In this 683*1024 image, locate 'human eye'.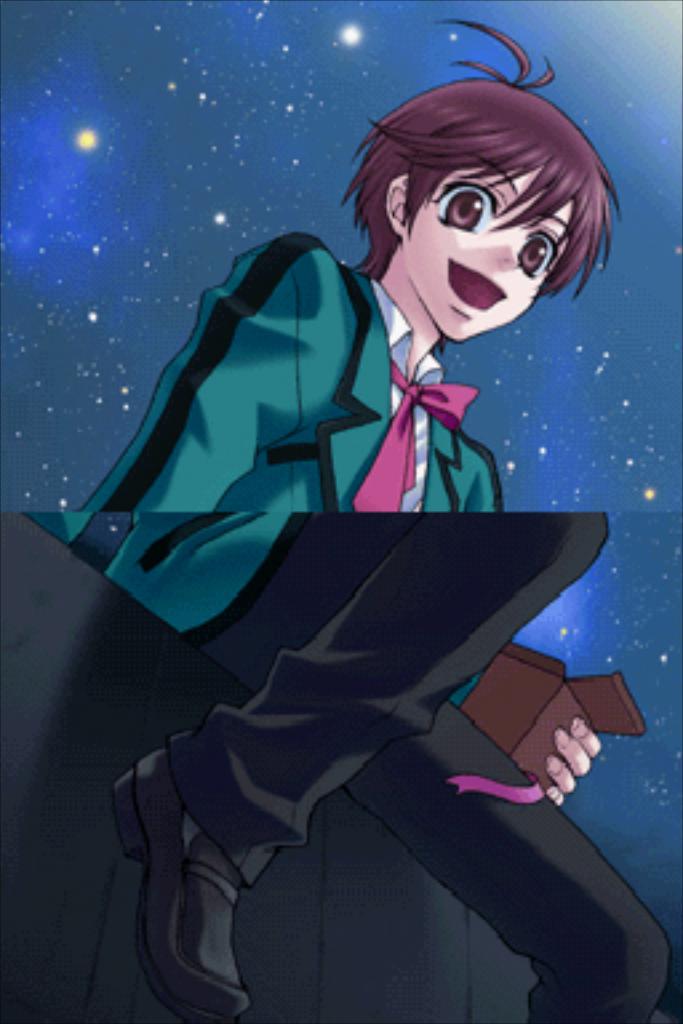
Bounding box: 427,171,499,235.
